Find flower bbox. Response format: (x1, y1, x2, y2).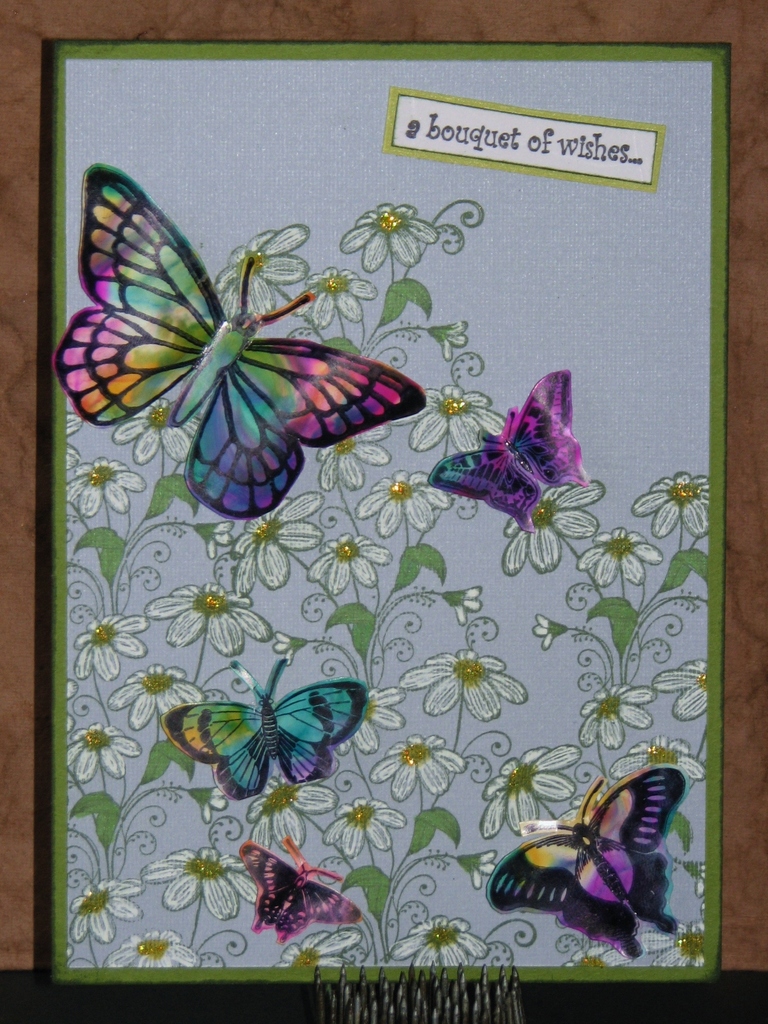
(302, 266, 377, 326).
